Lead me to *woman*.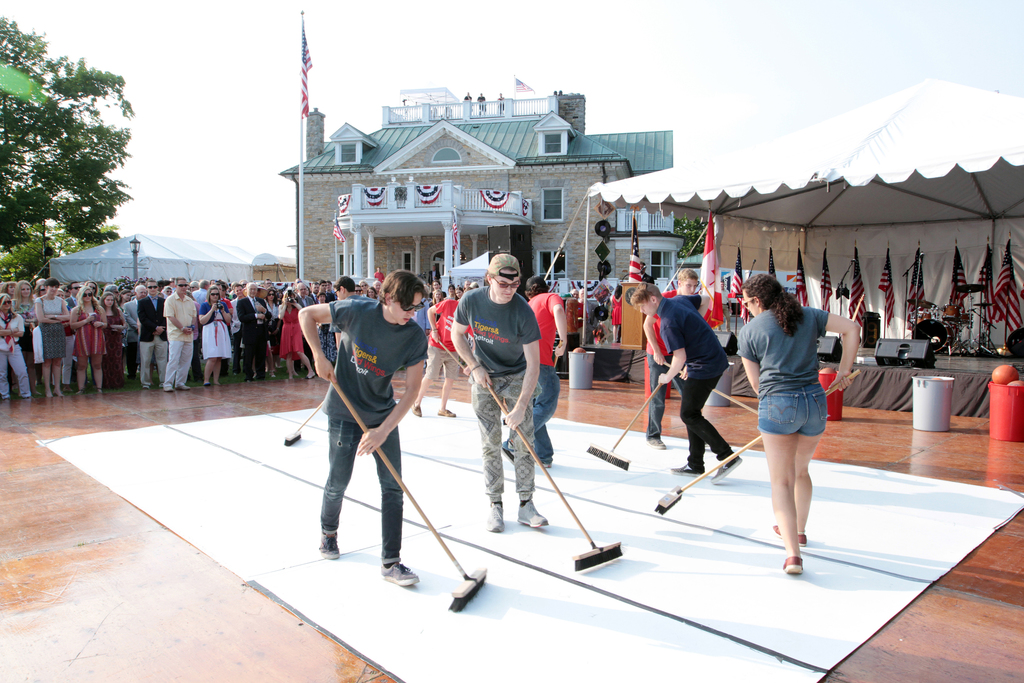
Lead to rect(35, 273, 64, 394).
